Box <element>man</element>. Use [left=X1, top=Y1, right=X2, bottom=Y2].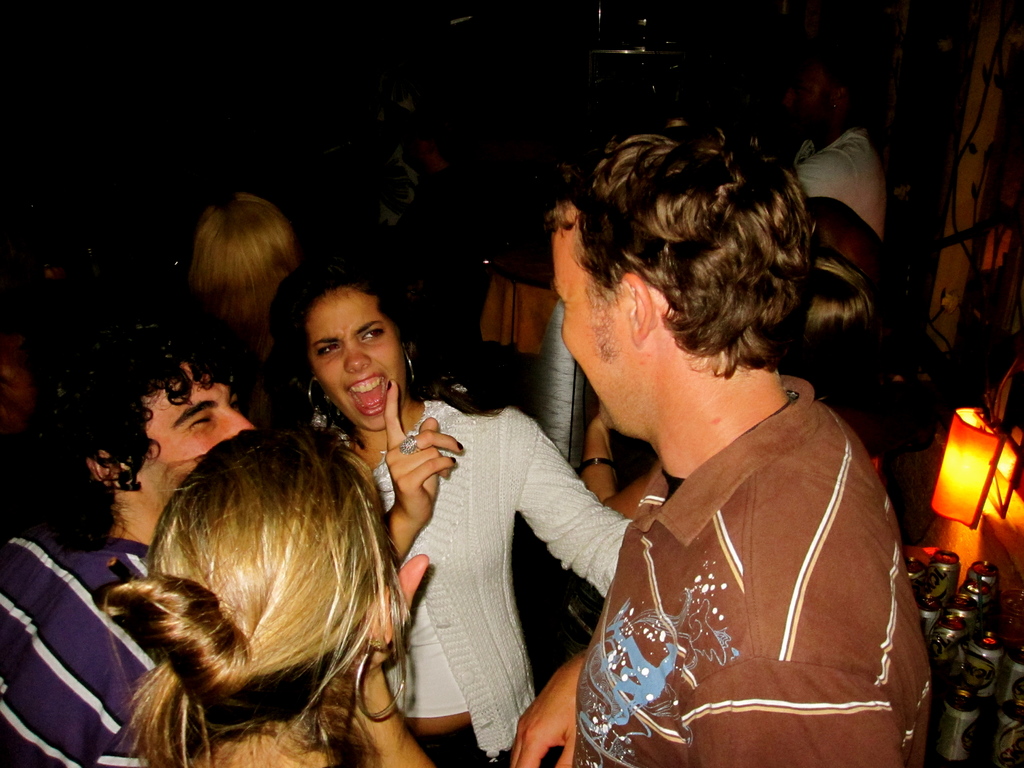
[left=445, top=108, right=935, bottom=767].
